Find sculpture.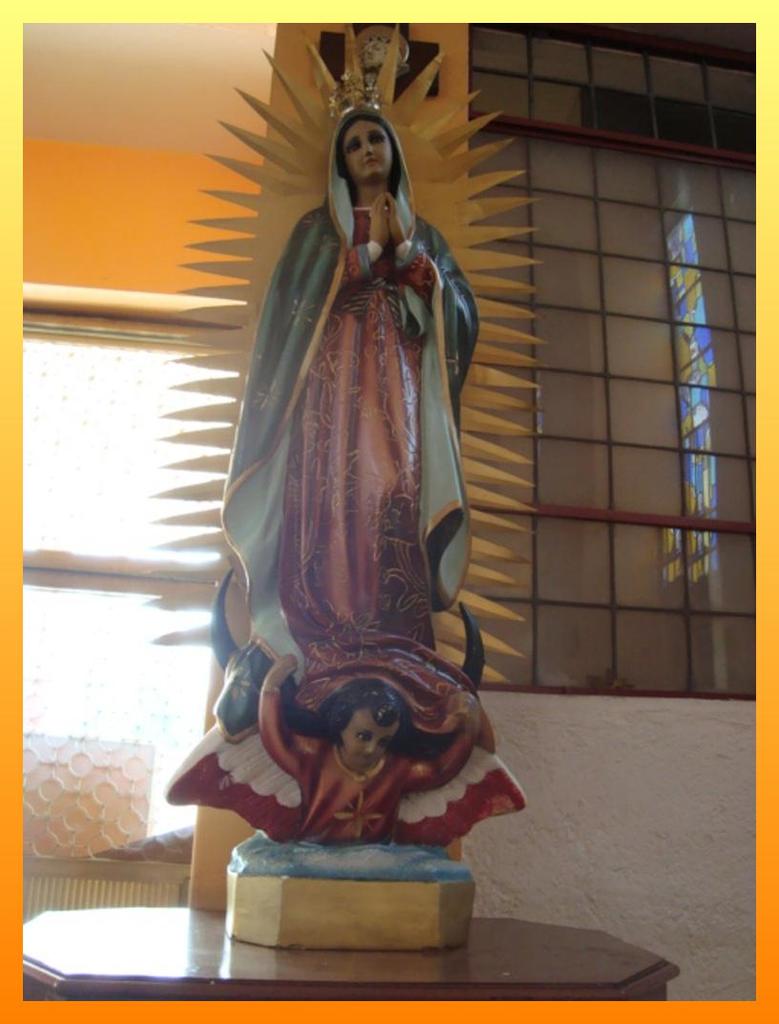
bbox(184, 52, 509, 969).
